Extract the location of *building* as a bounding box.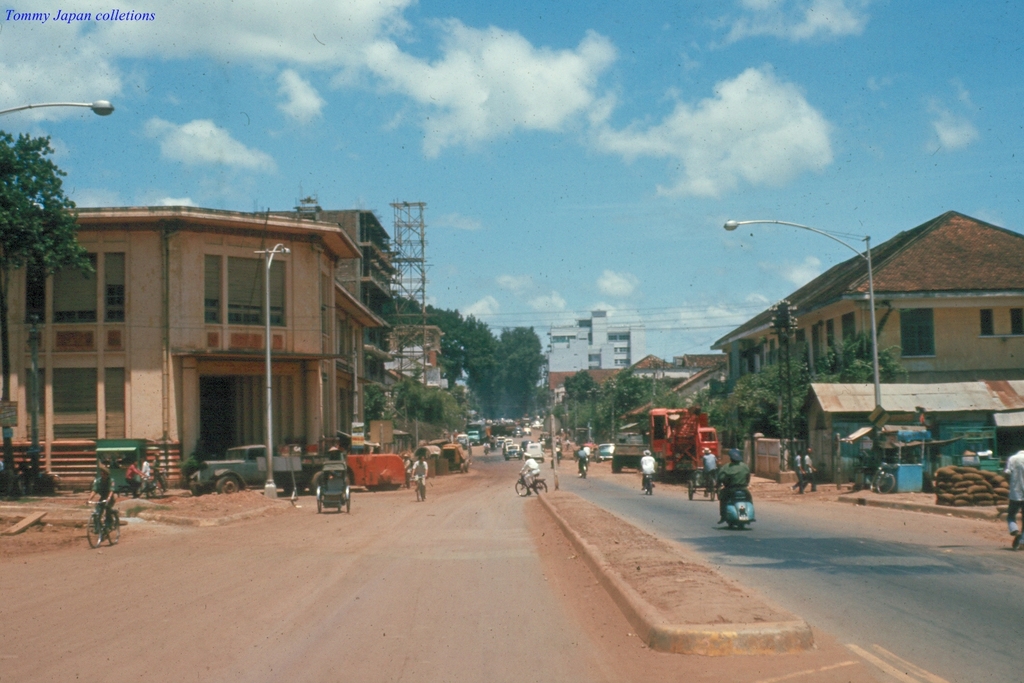
left=248, top=205, right=397, bottom=445.
